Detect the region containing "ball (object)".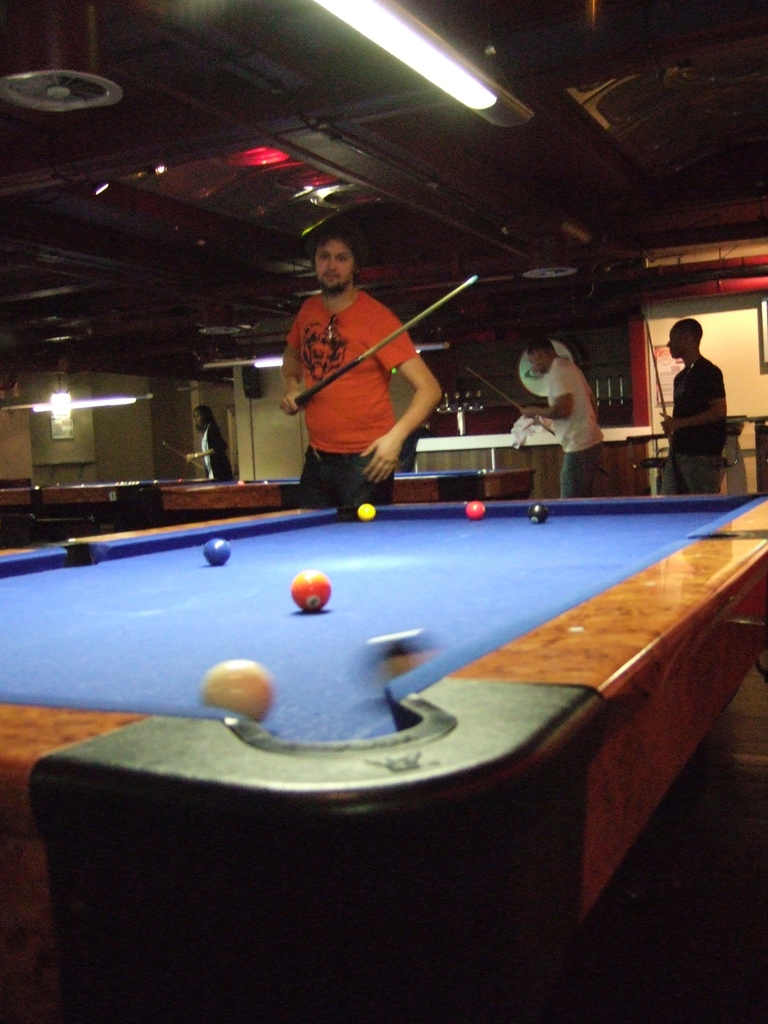
left=286, top=568, right=332, bottom=612.
